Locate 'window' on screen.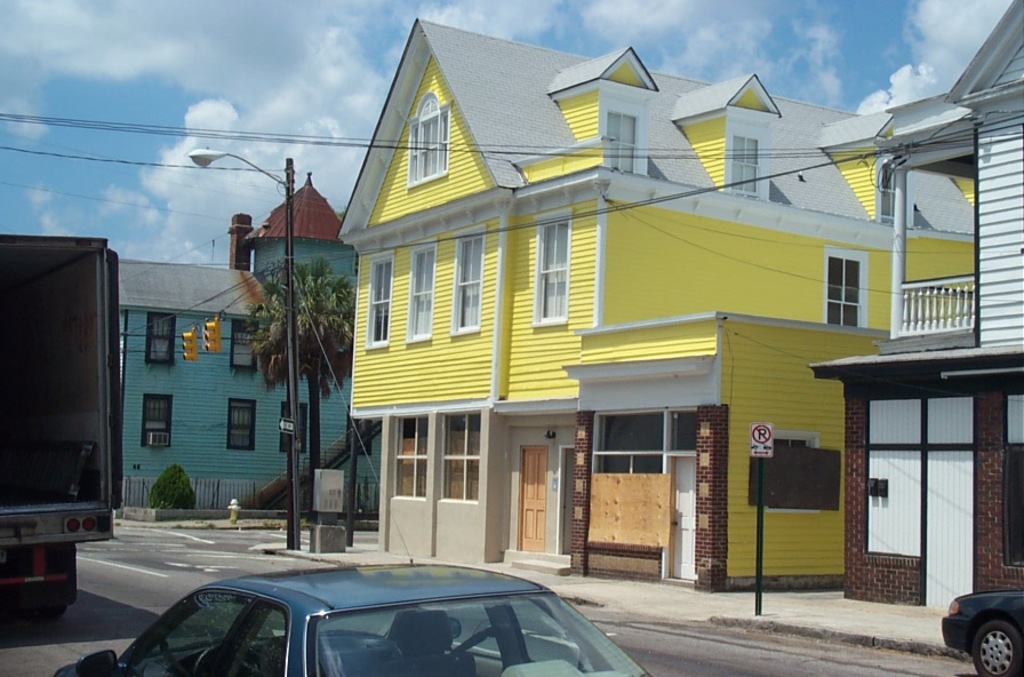
On screen at <bbox>451, 223, 487, 333</bbox>.
